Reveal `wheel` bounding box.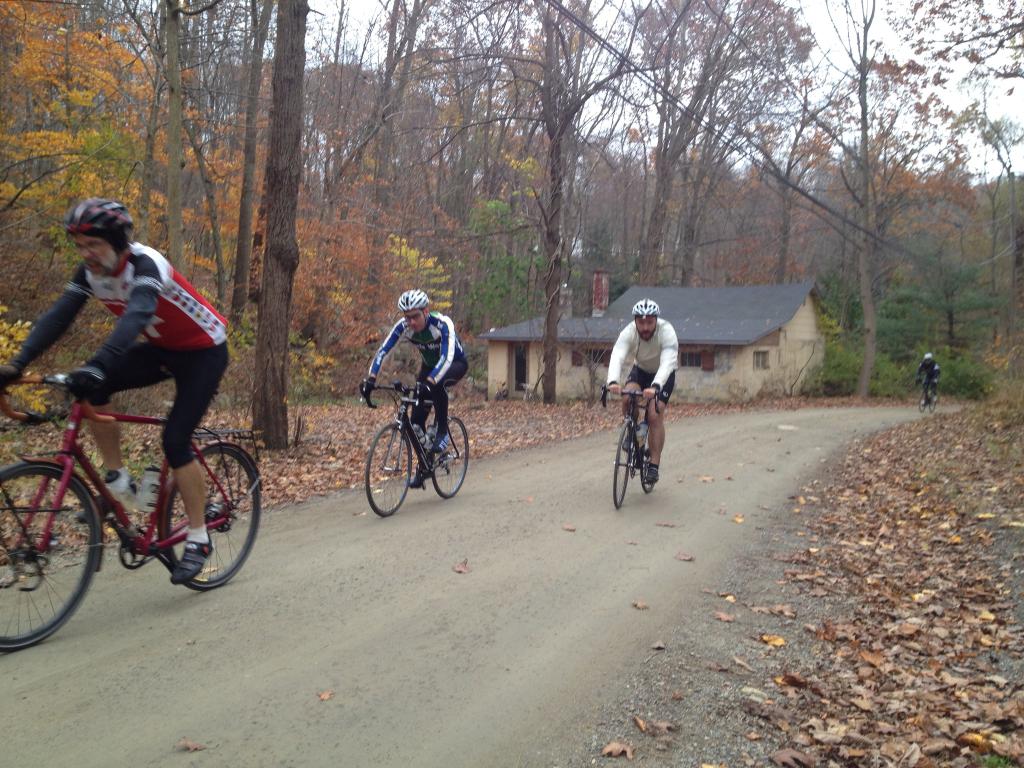
Revealed: [x1=927, y1=393, x2=936, y2=413].
